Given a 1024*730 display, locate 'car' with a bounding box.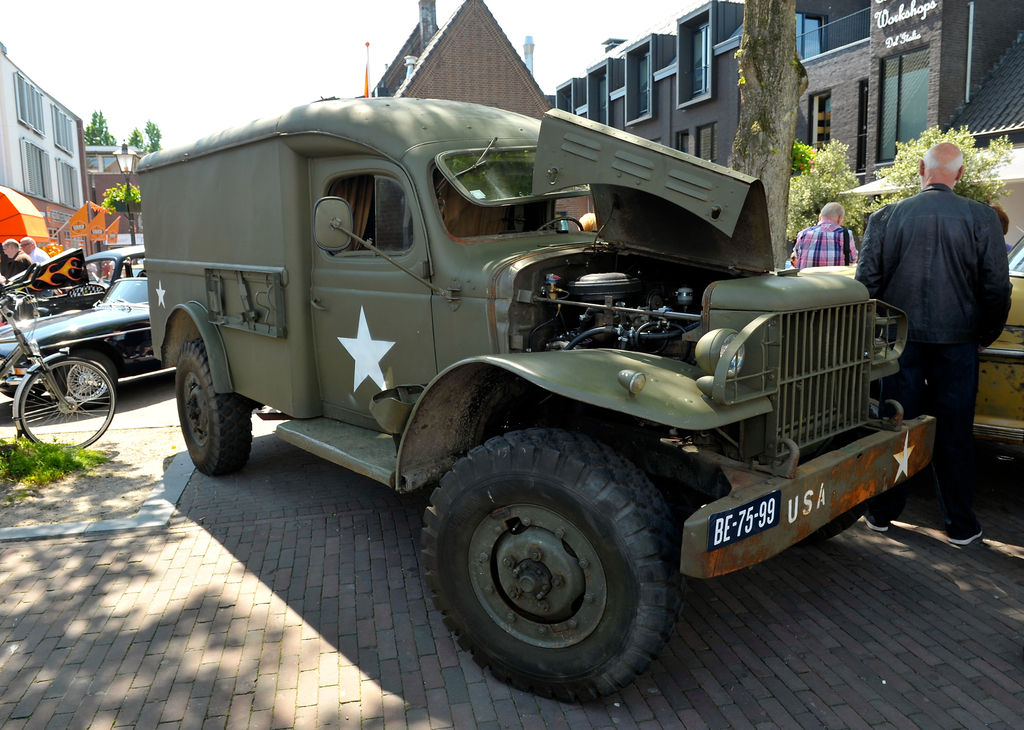
Located: bbox=[109, 77, 923, 692].
